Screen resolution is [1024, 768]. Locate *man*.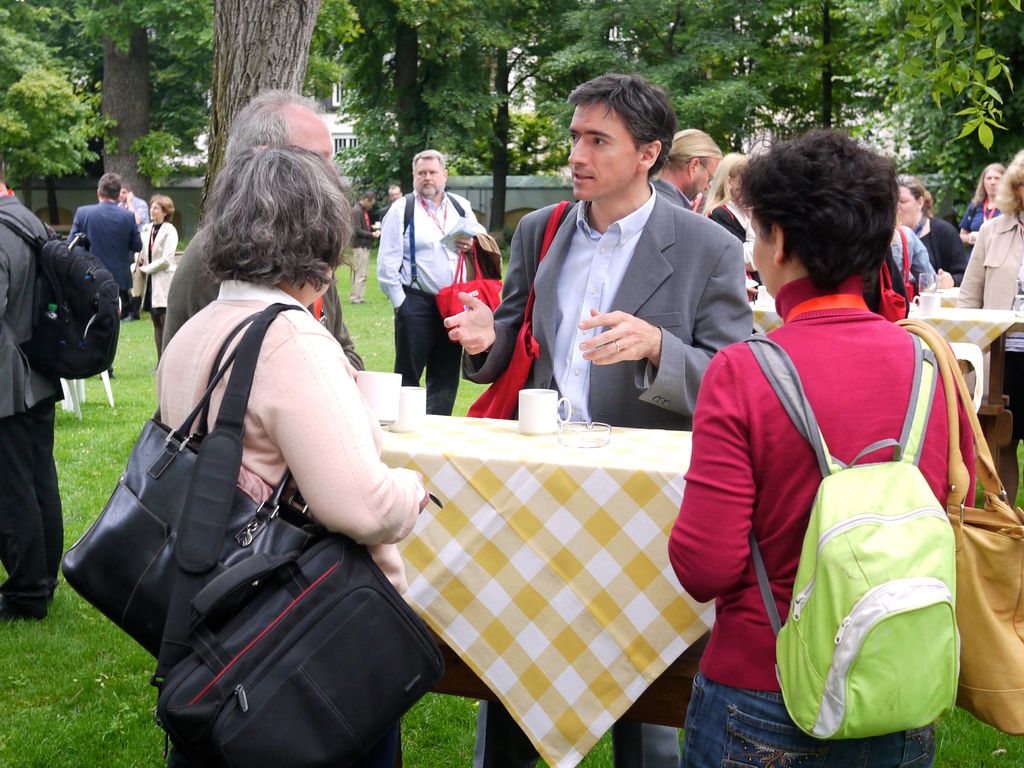
[x1=644, y1=122, x2=758, y2=296].
